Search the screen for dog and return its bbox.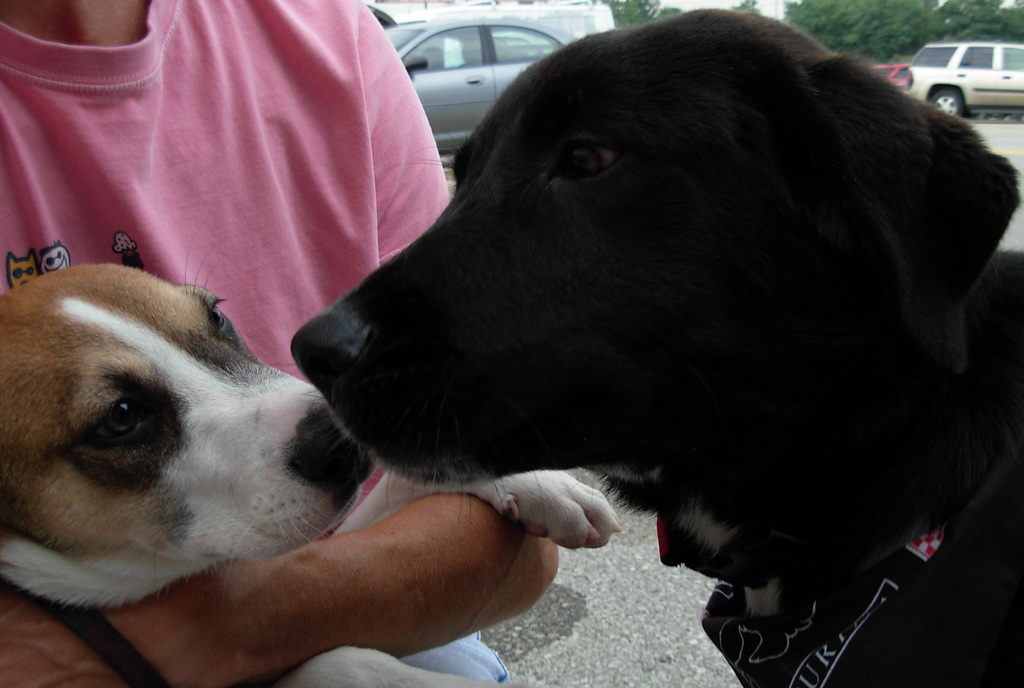
Found: box(288, 8, 1023, 687).
